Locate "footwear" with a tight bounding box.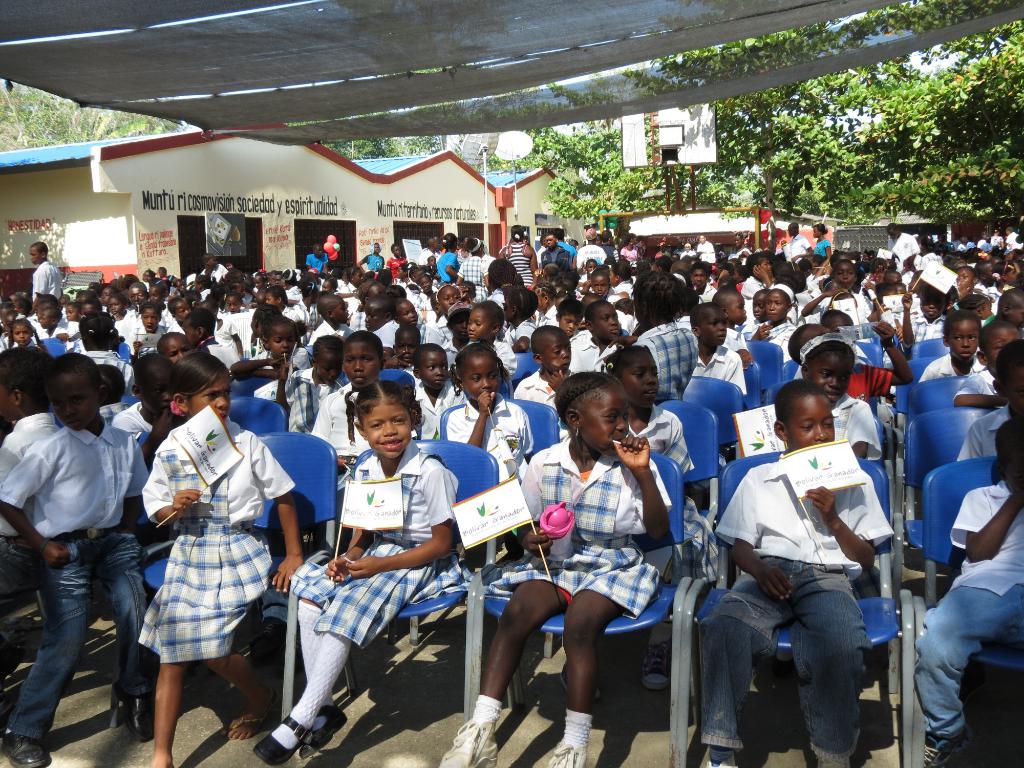
<bbox>820, 757, 852, 767</bbox>.
